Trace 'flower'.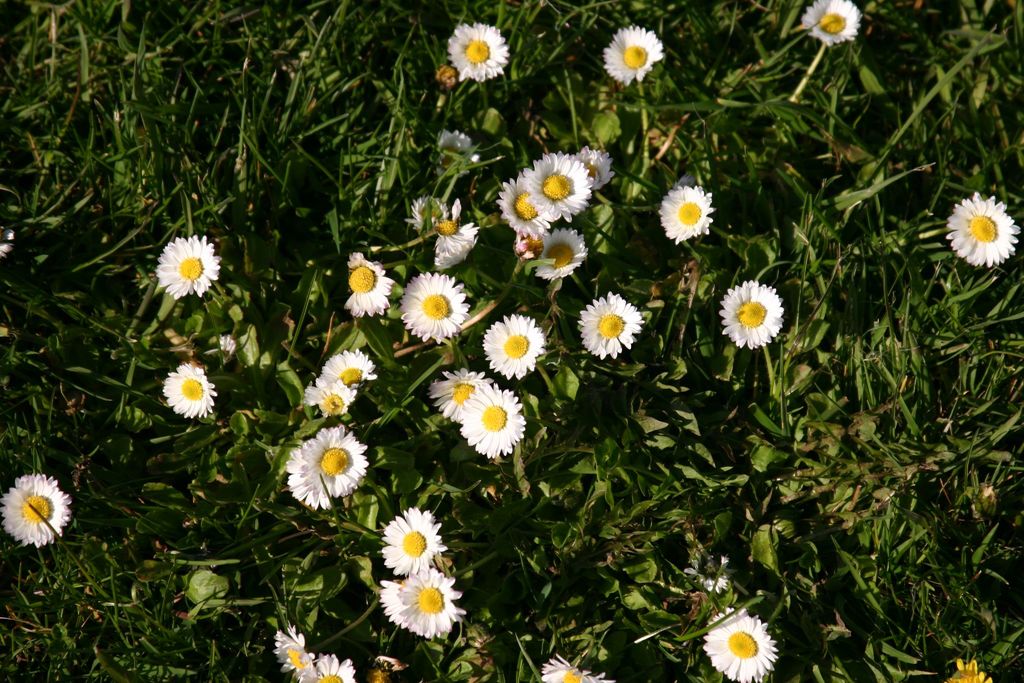
Traced to l=576, t=145, r=609, b=188.
